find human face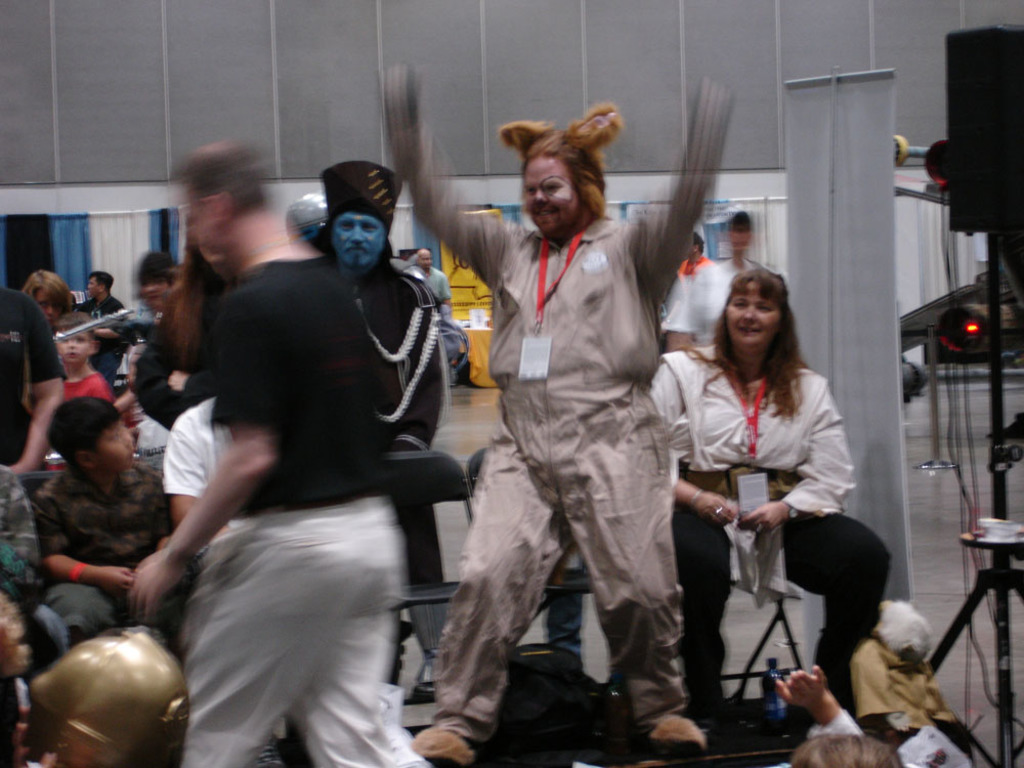
737,234,746,260
